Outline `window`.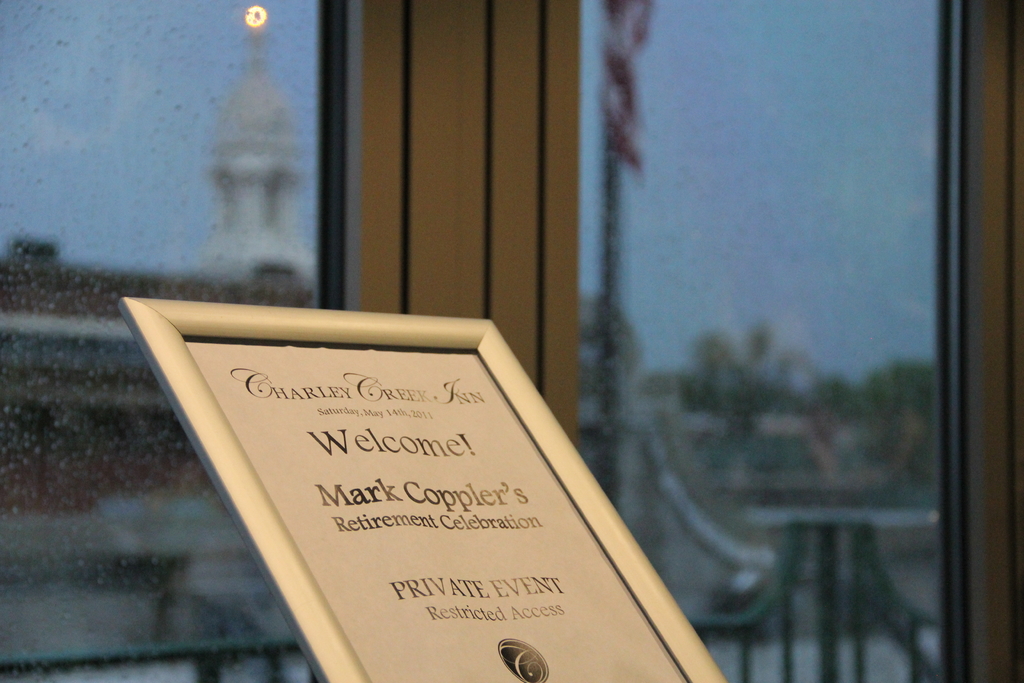
Outline: left=0, top=0, right=1023, bottom=682.
